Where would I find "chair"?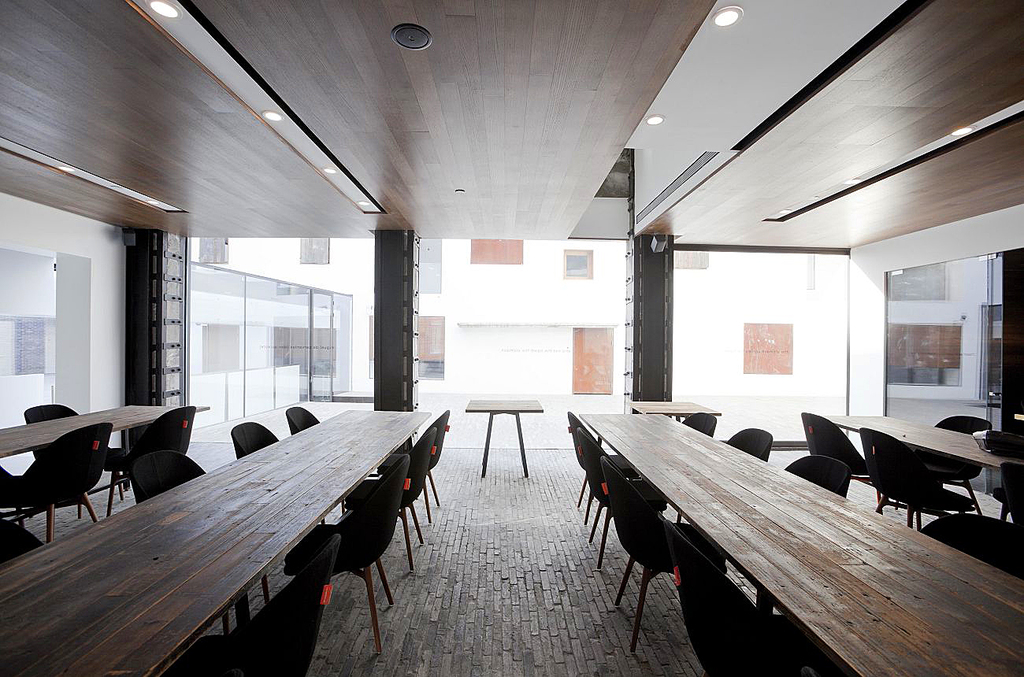
At Rect(121, 448, 211, 506).
